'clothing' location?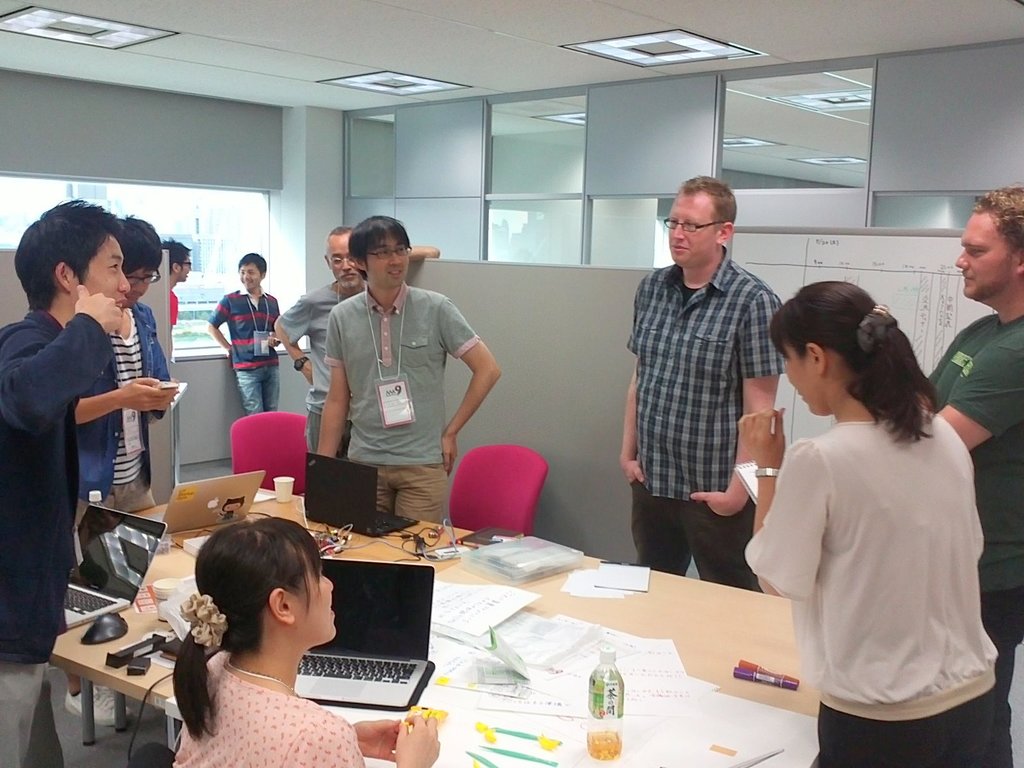
(177,641,387,767)
